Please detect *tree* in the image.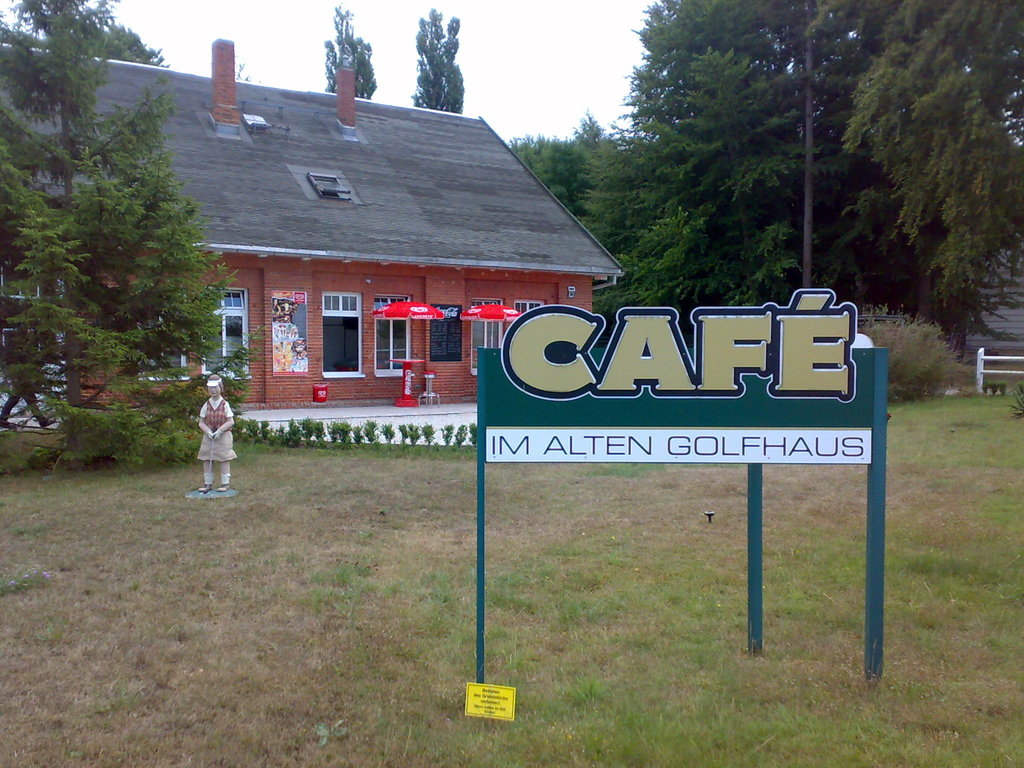
l=0, t=0, r=258, b=483.
